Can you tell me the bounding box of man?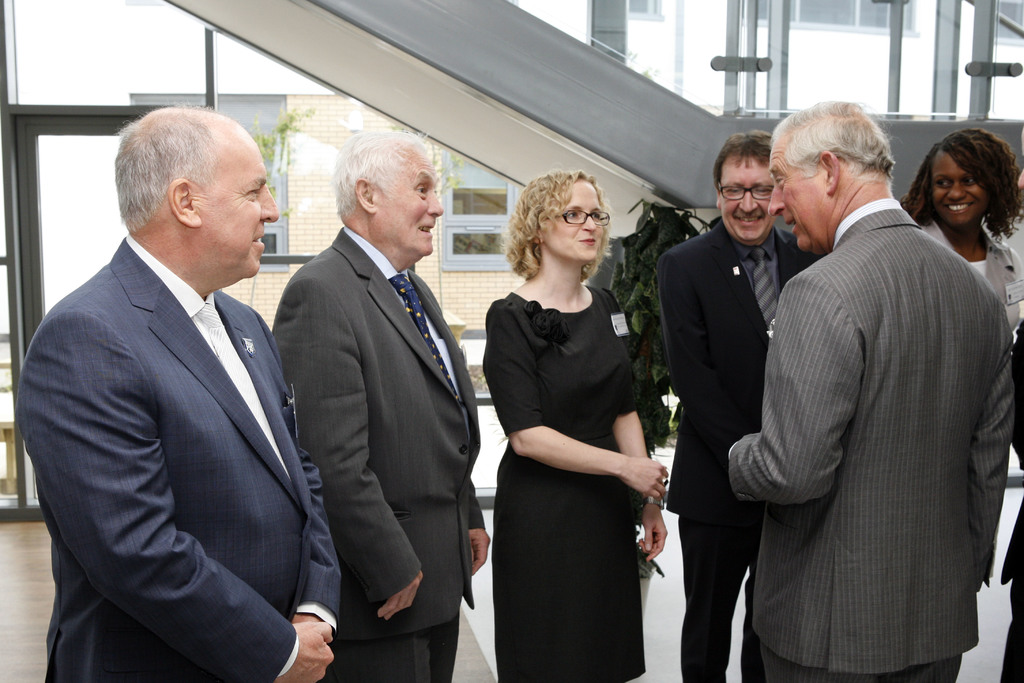
BBox(271, 130, 491, 682).
